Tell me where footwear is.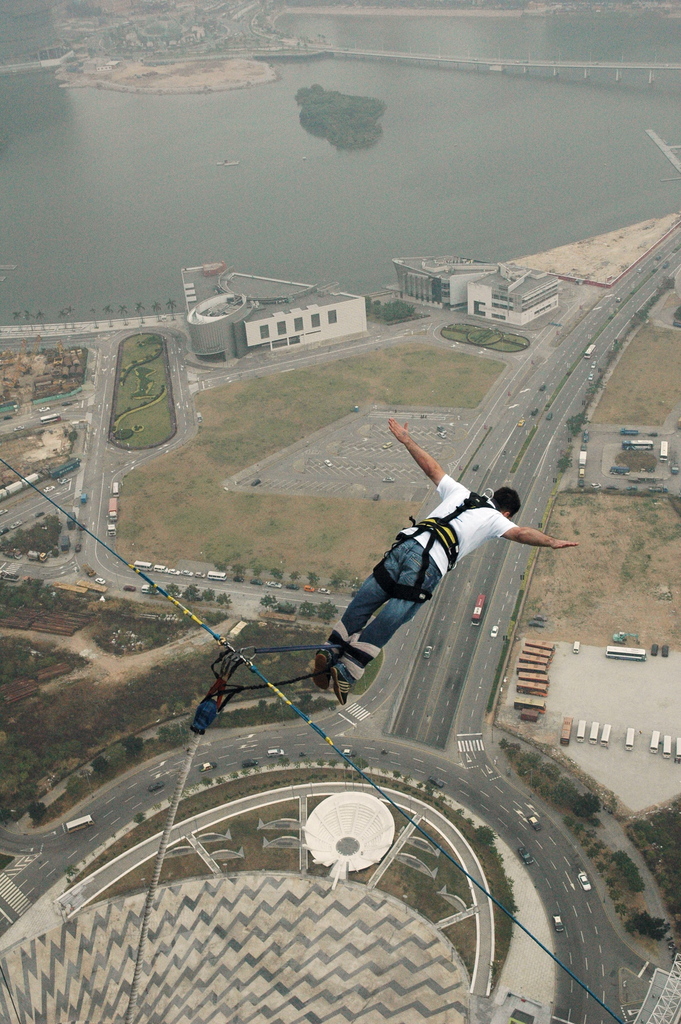
footwear is at <box>333,662,352,703</box>.
